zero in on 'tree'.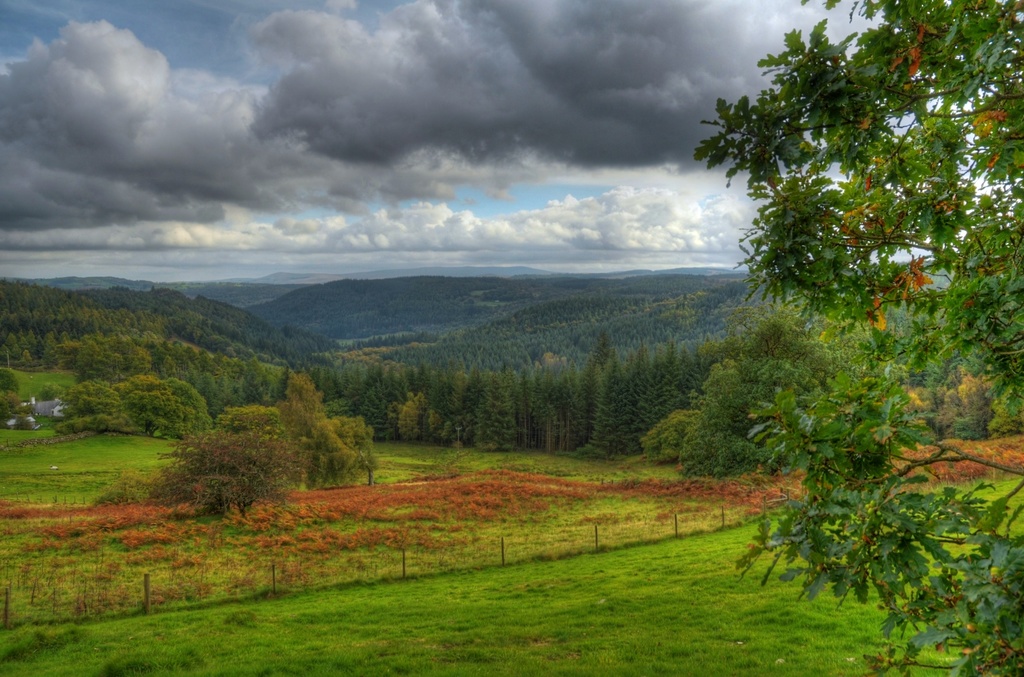
Zeroed in: left=161, top=377, right=216, bottom=431.
